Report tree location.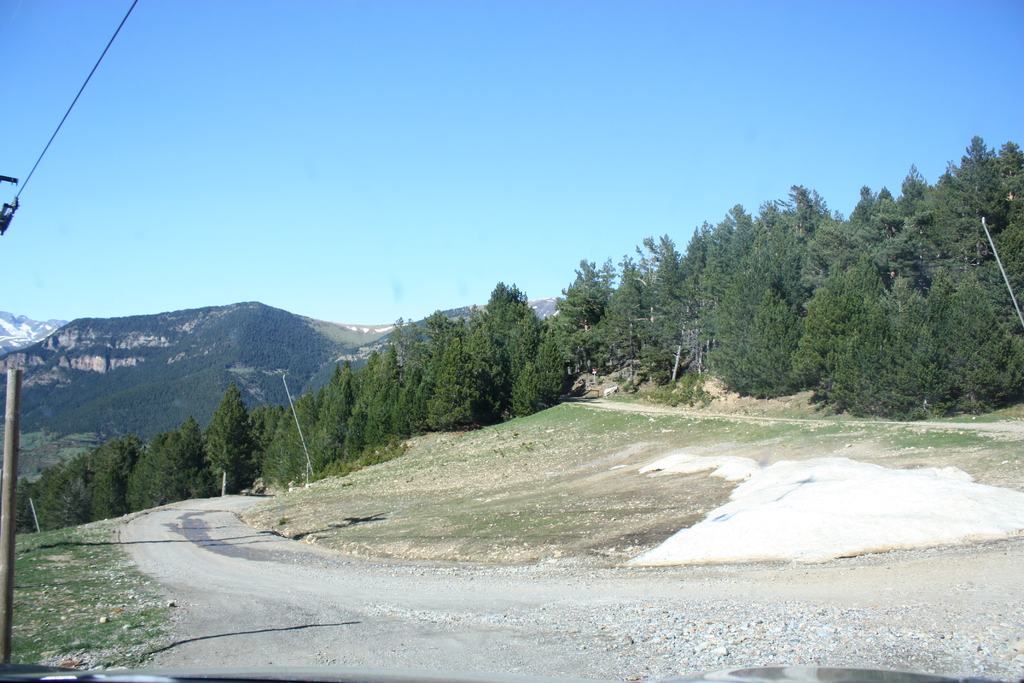
Report: {"left": 414, "top": 308, "right": 509, "bottom": 436}.
